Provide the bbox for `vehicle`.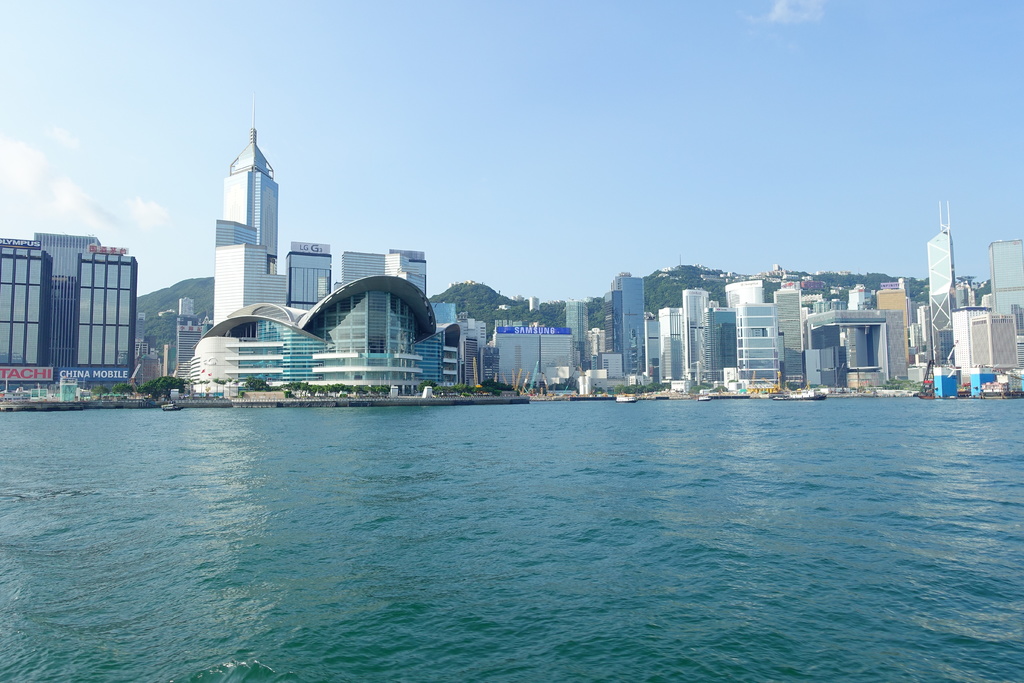
615/391/637/401.
